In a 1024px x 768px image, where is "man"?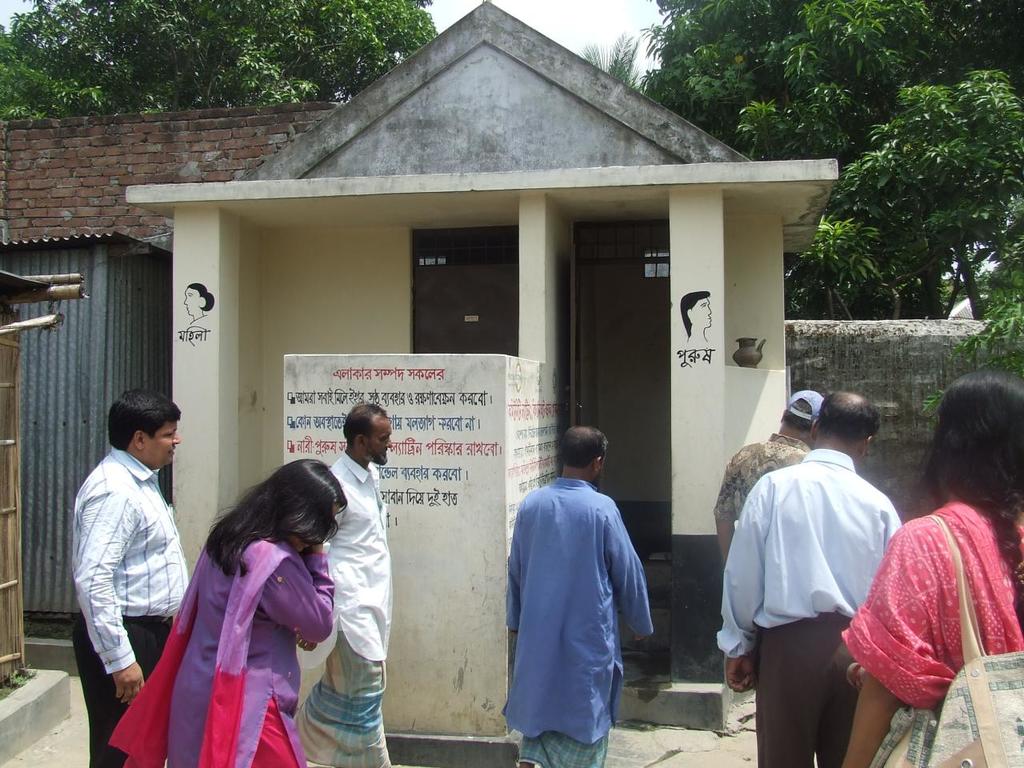
{"x1": 61, "y1": 374, "x2": 202, "y2": 738}.
